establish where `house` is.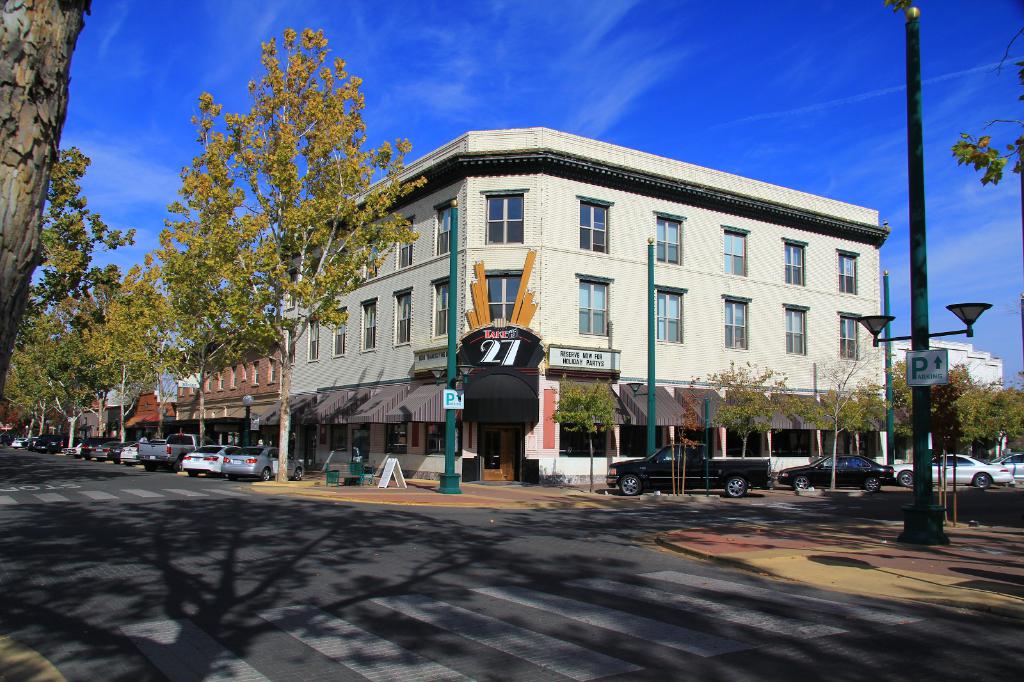
Established at [left=161, top=310, right=290, bottom=459].
